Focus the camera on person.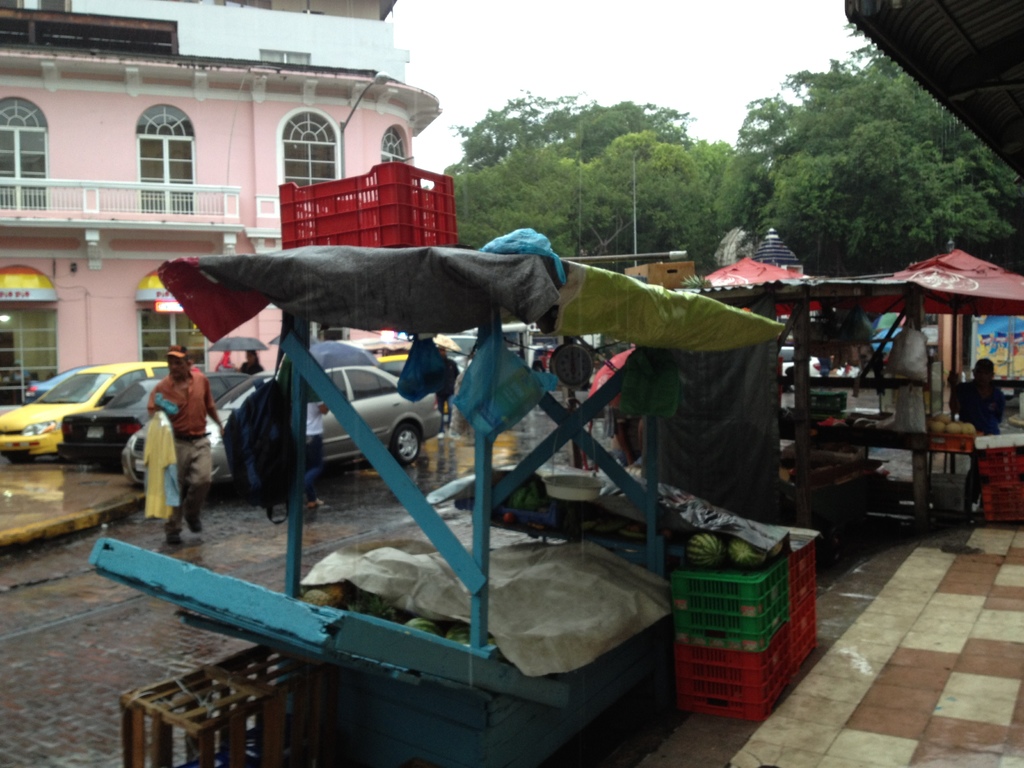
Focus region: pyautogui.locateOnScreen(524, 335, 557, 379).
